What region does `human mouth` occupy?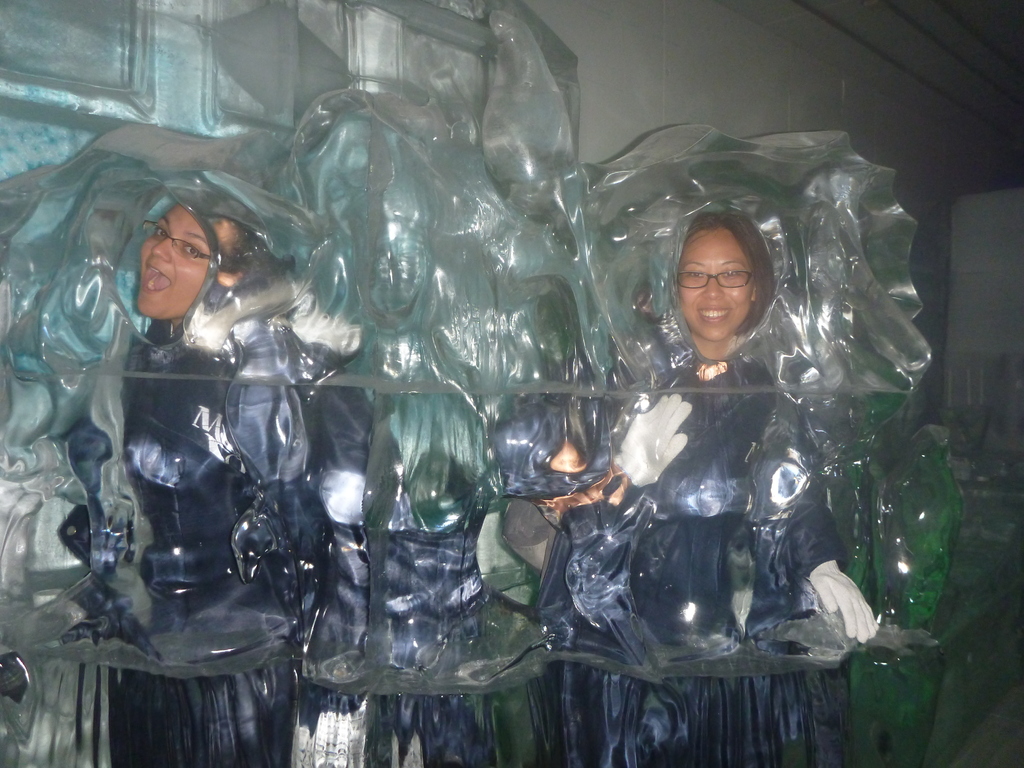
(x1=138, y1=262, x2=177, y2=294).
